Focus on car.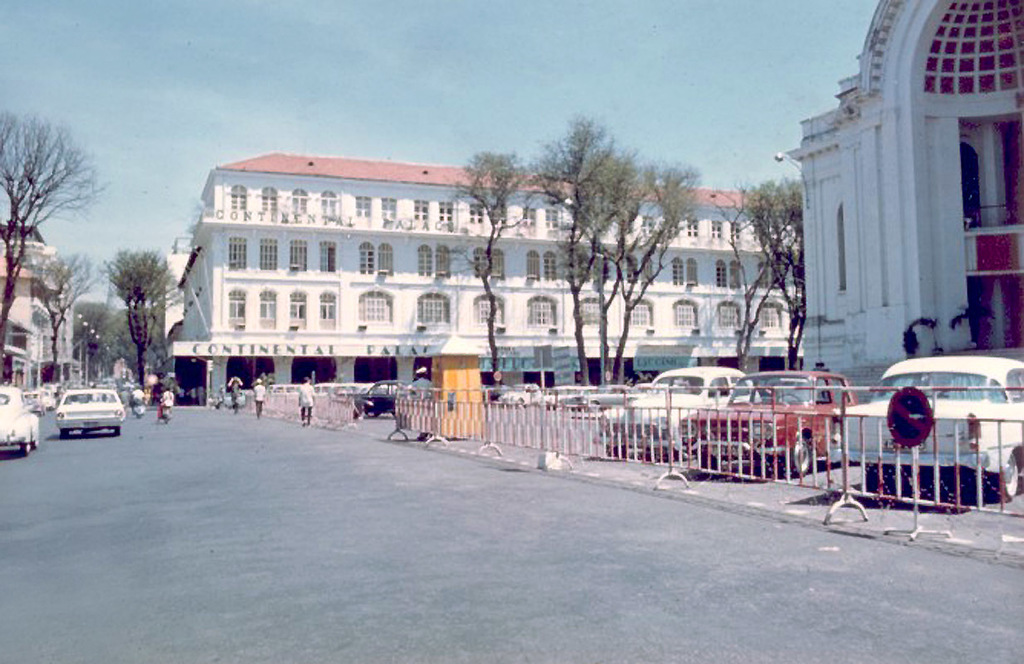
Focused at (24,376,57,406).
